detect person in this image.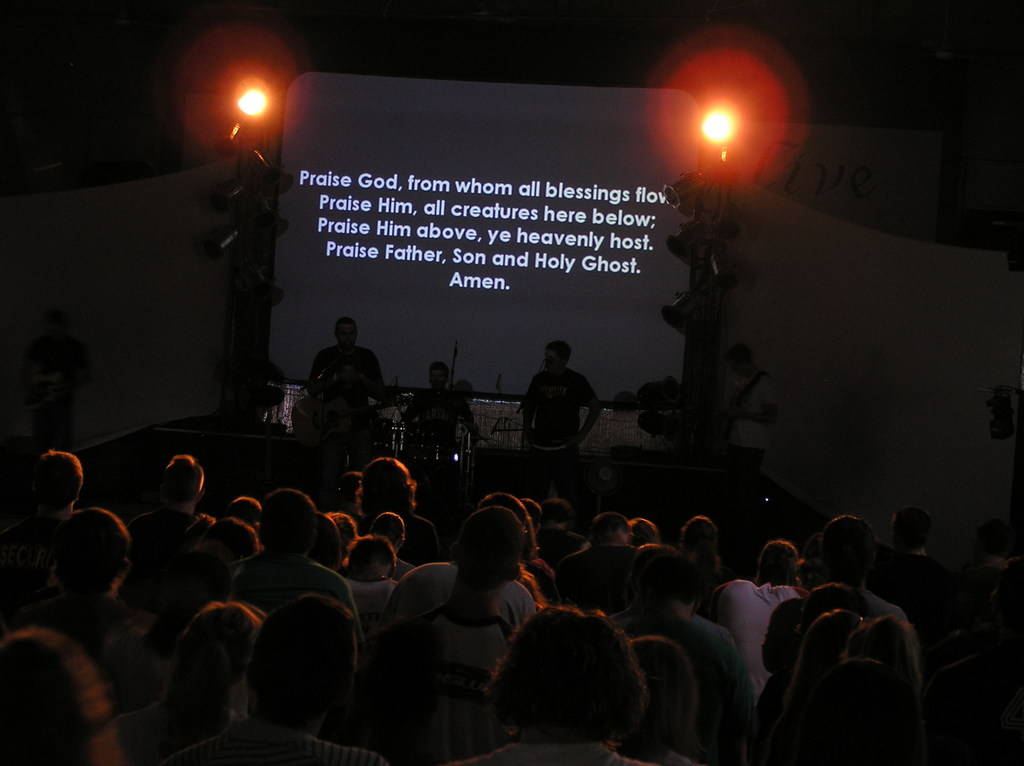
Detection: locate(303, 309, 379, 408).
